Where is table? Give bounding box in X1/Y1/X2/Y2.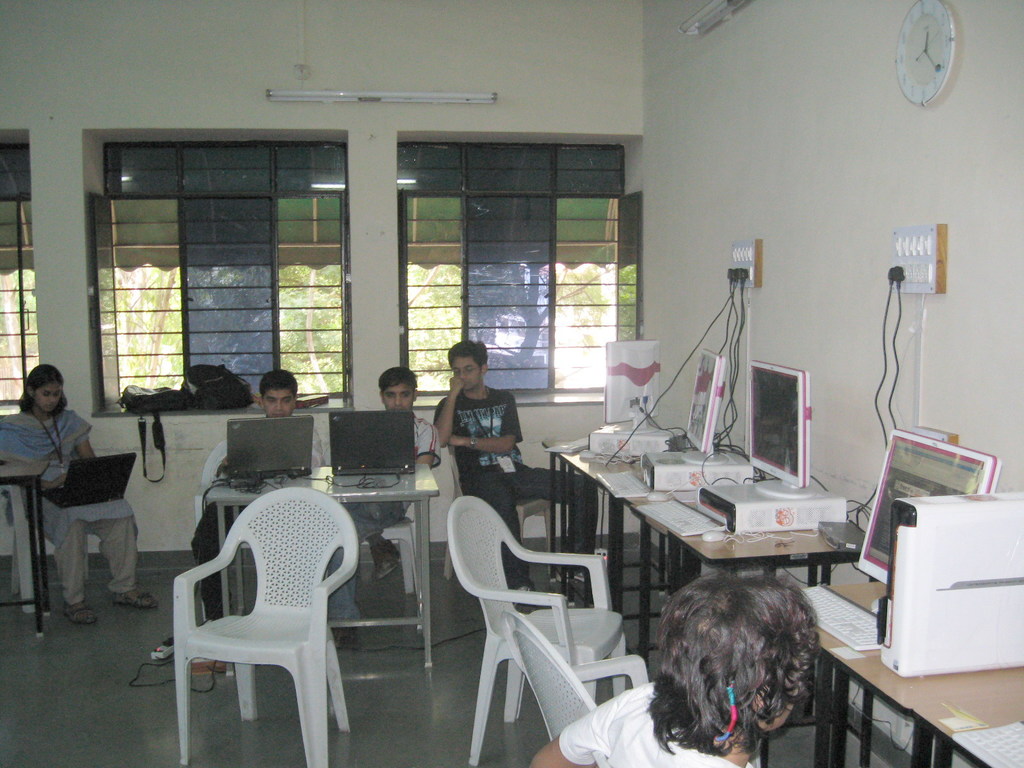
793/575/1023/767.
